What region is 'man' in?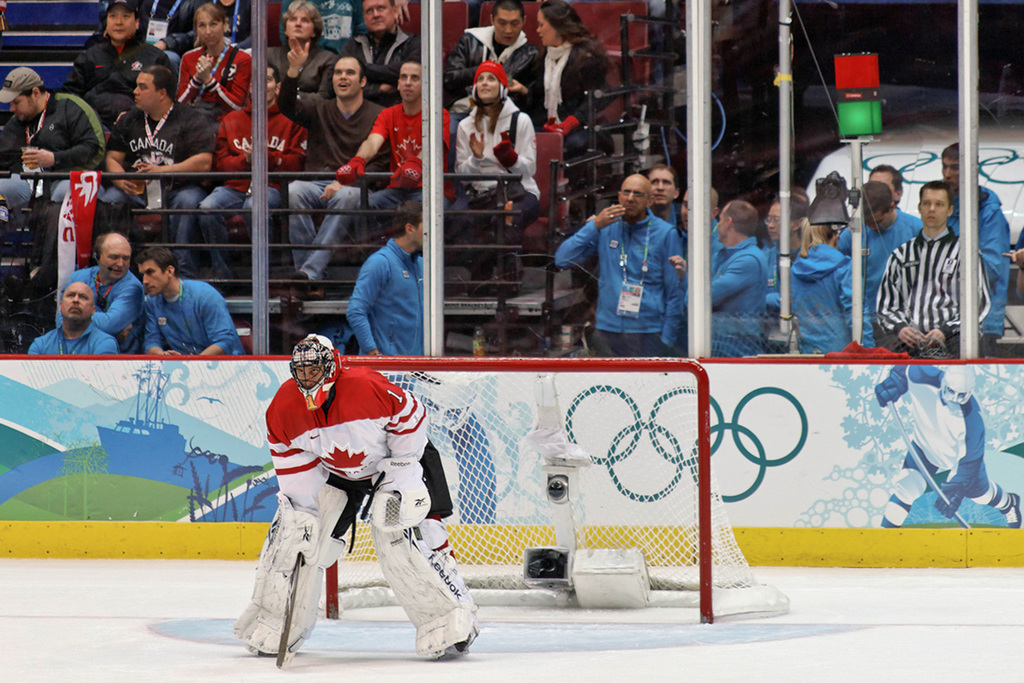
left=343, top=199, right=426, bottom=355.
